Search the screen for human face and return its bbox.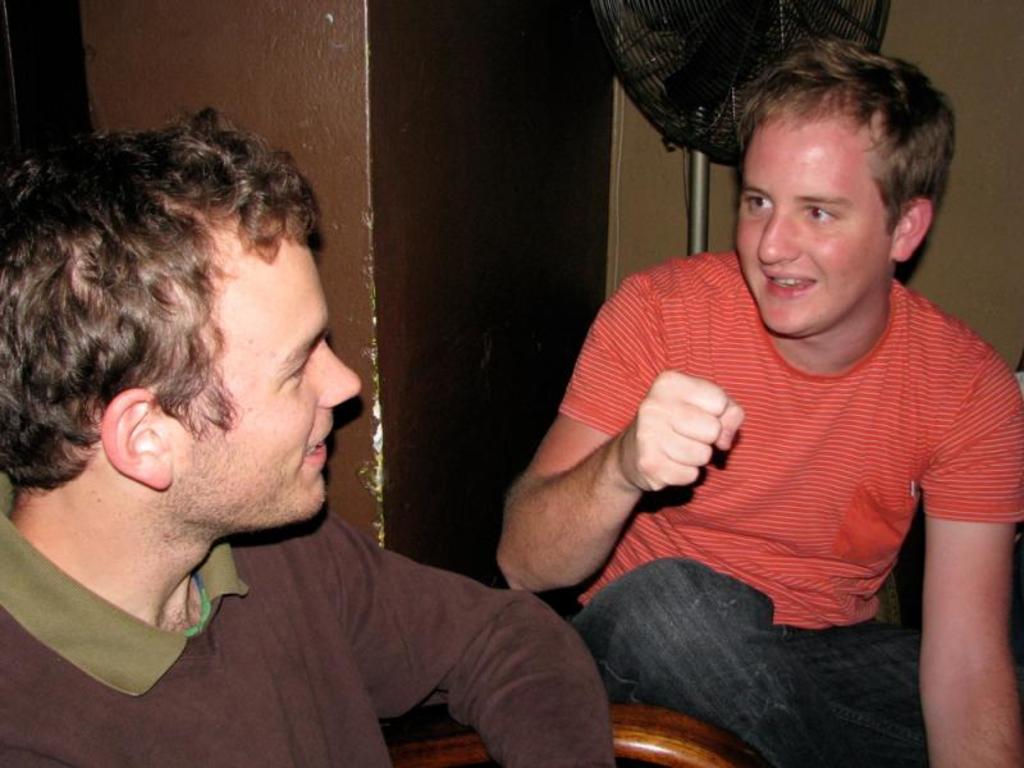
Found: [172, 236, 361, 529].
